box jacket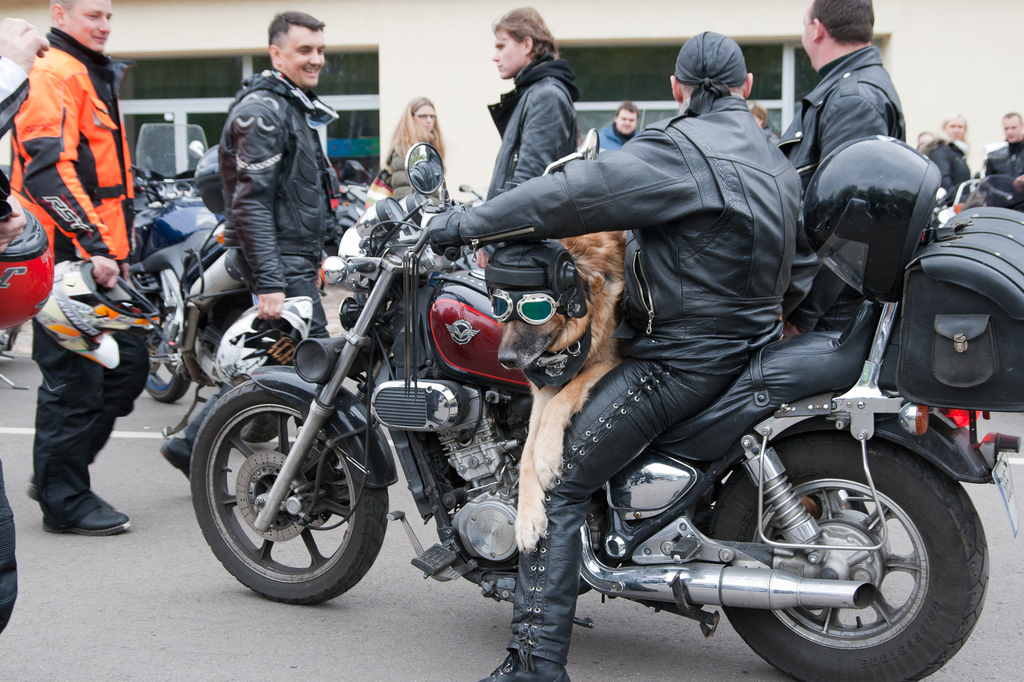
(193,42,342,268)
